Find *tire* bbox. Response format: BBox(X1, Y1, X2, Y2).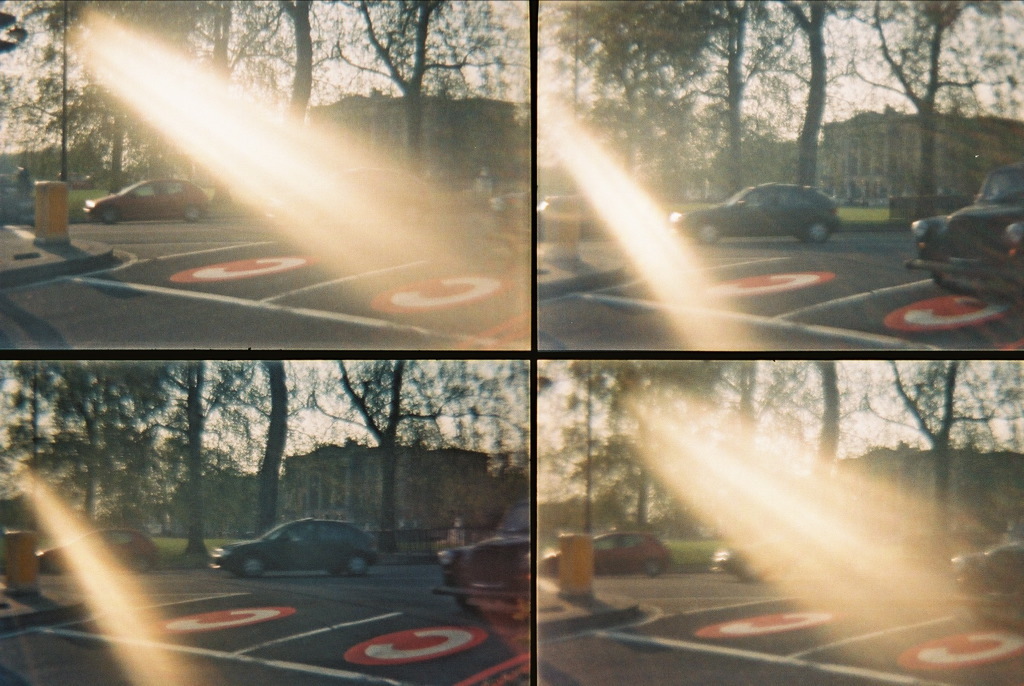
BBox(697, 221, 720, 244).
